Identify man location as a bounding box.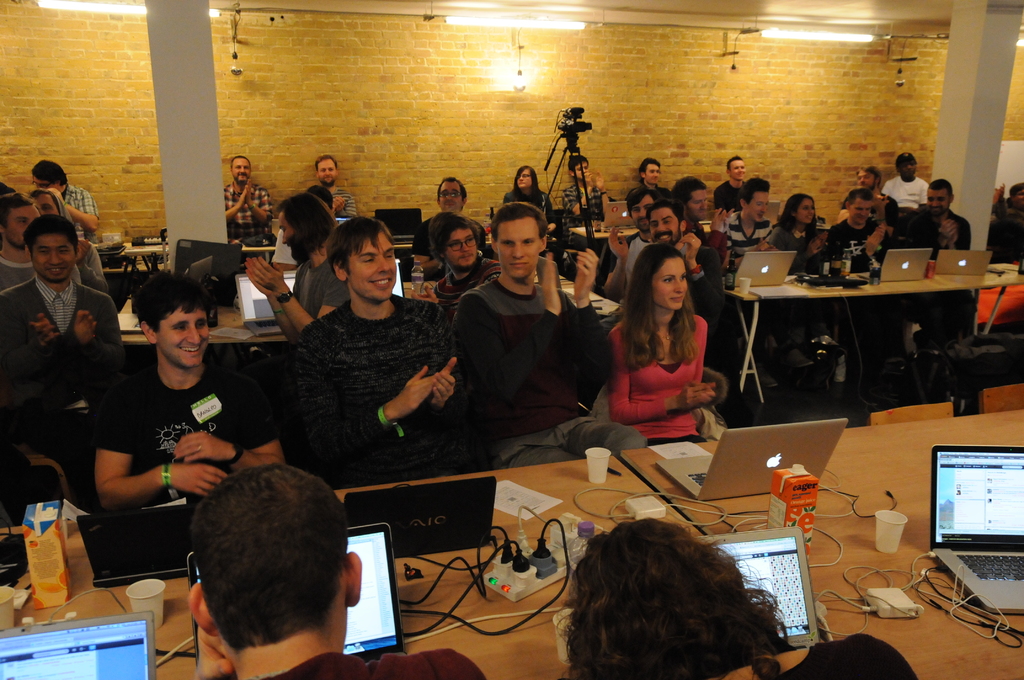
[left=20, top=156, right=102, bottom=257].
